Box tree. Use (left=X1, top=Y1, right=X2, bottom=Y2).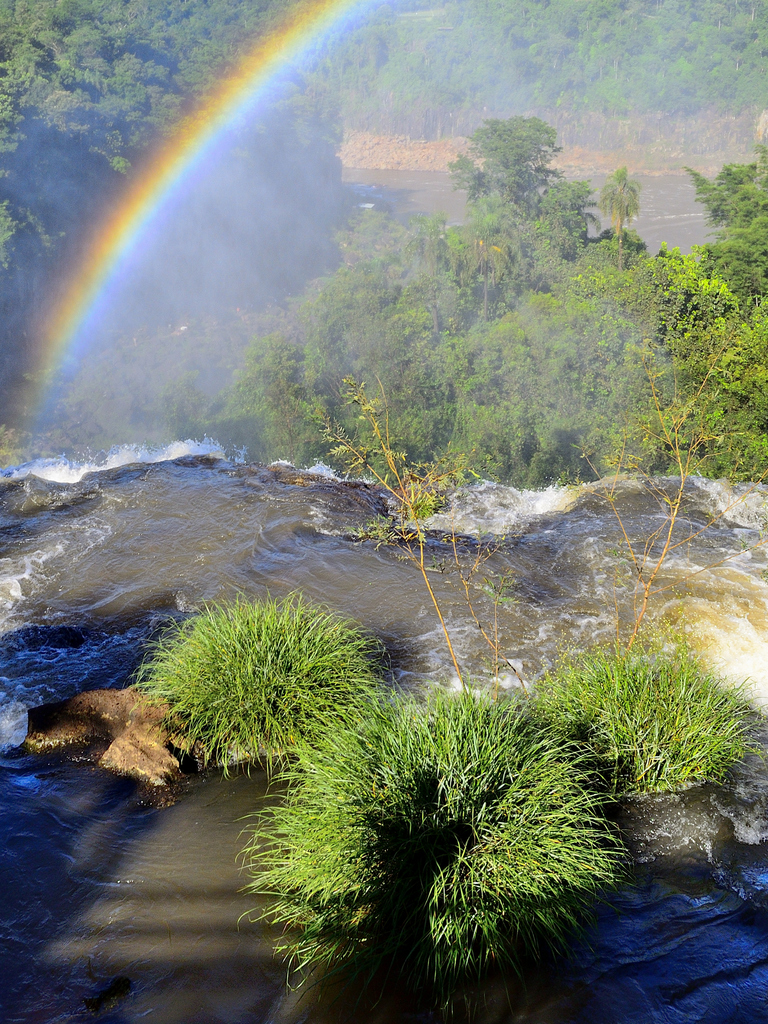
(left=0, top=0, right=381, bottom=392).
